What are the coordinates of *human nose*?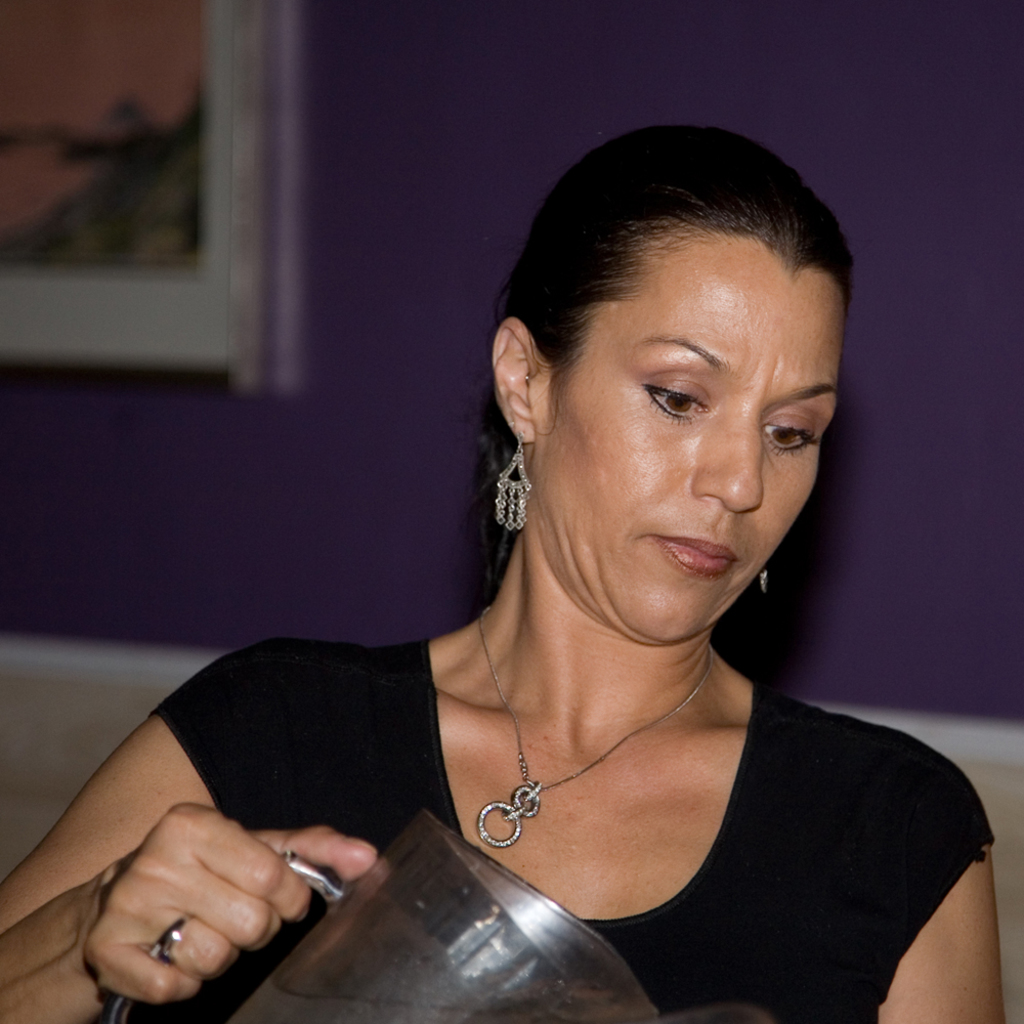
[x1=689, y1=404, x2=763, y2=517].
